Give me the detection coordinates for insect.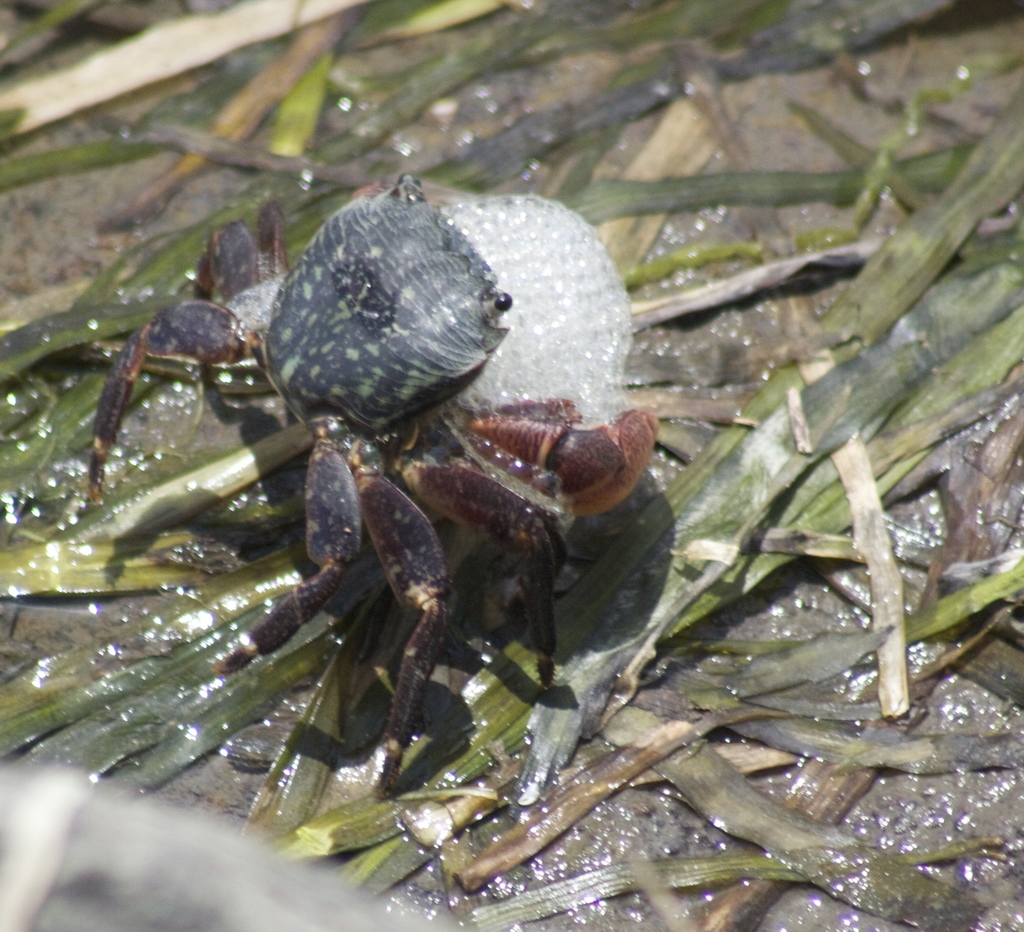
pyautogui.locateOnScreen(86, 159, 659, 801).
